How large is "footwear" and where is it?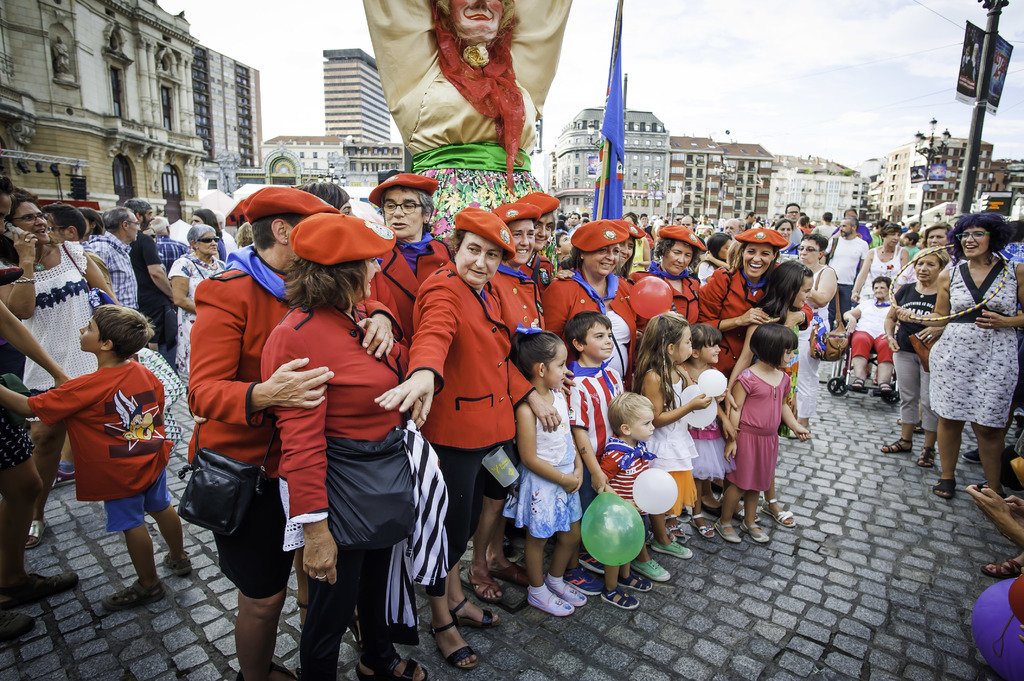
Bounding box: bbox=[960, 451, 982, 467].
